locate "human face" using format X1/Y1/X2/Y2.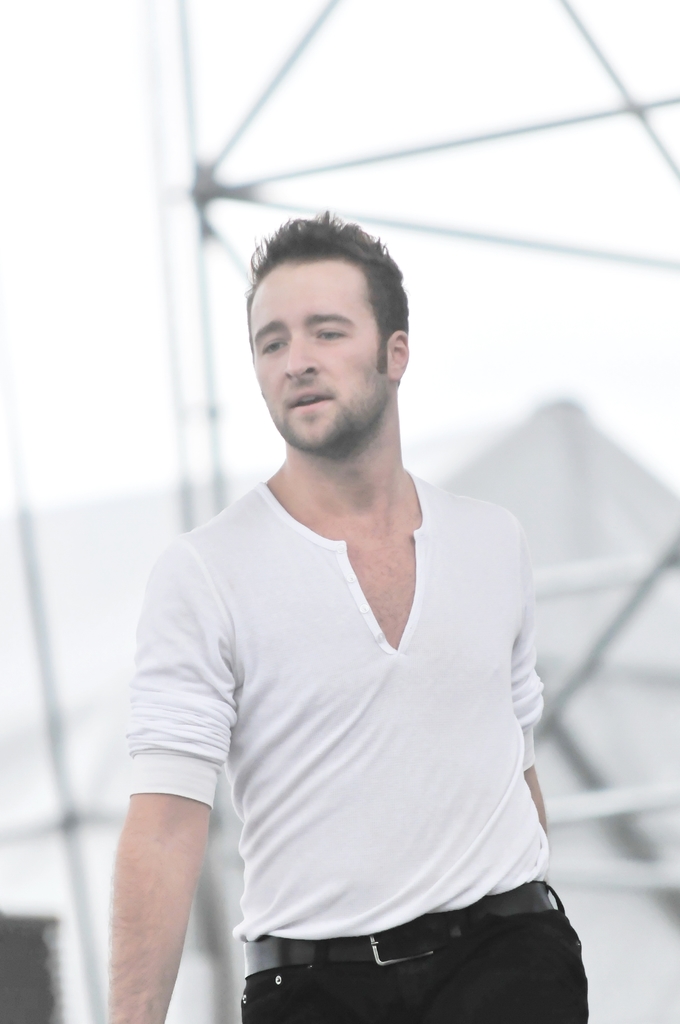
239/245/386/454.
